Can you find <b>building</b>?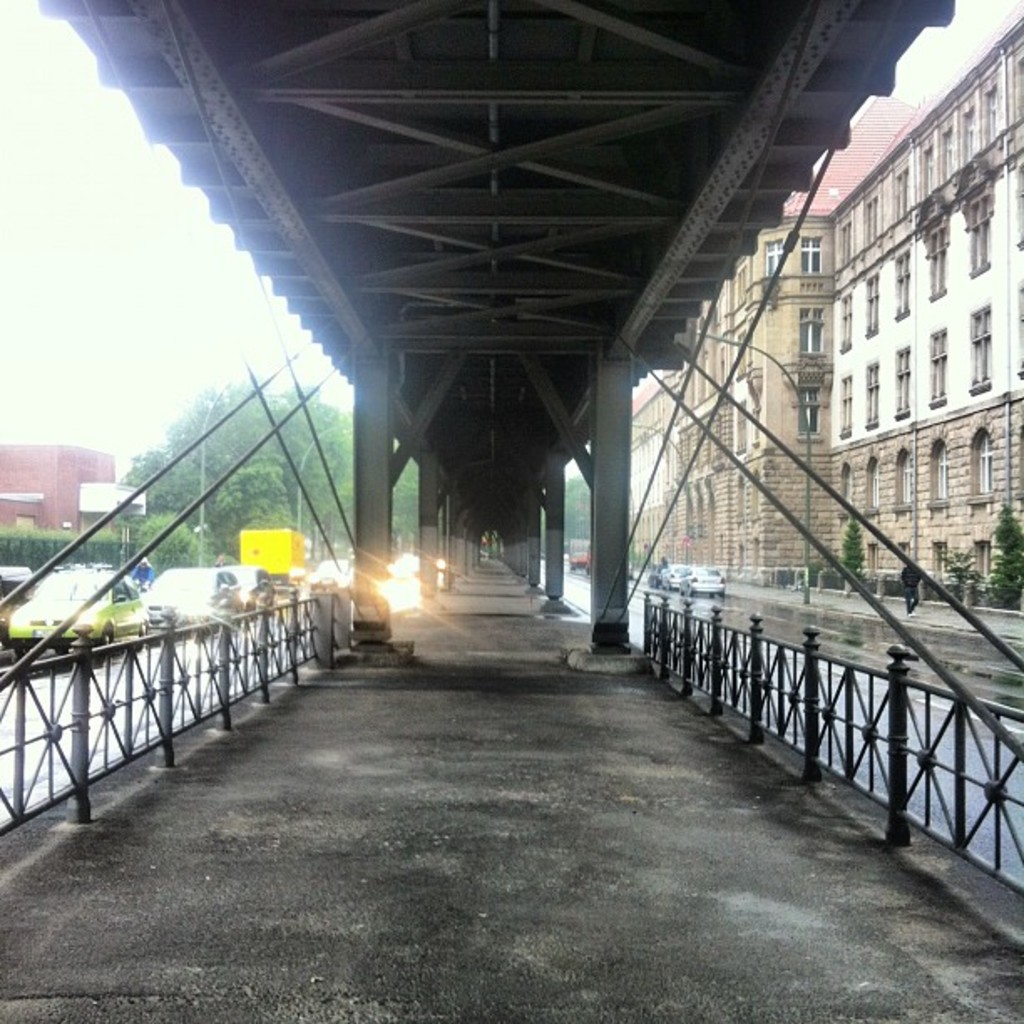
Yes, bounding box: (x1=0, y1=440, x2=120, y2=537).
